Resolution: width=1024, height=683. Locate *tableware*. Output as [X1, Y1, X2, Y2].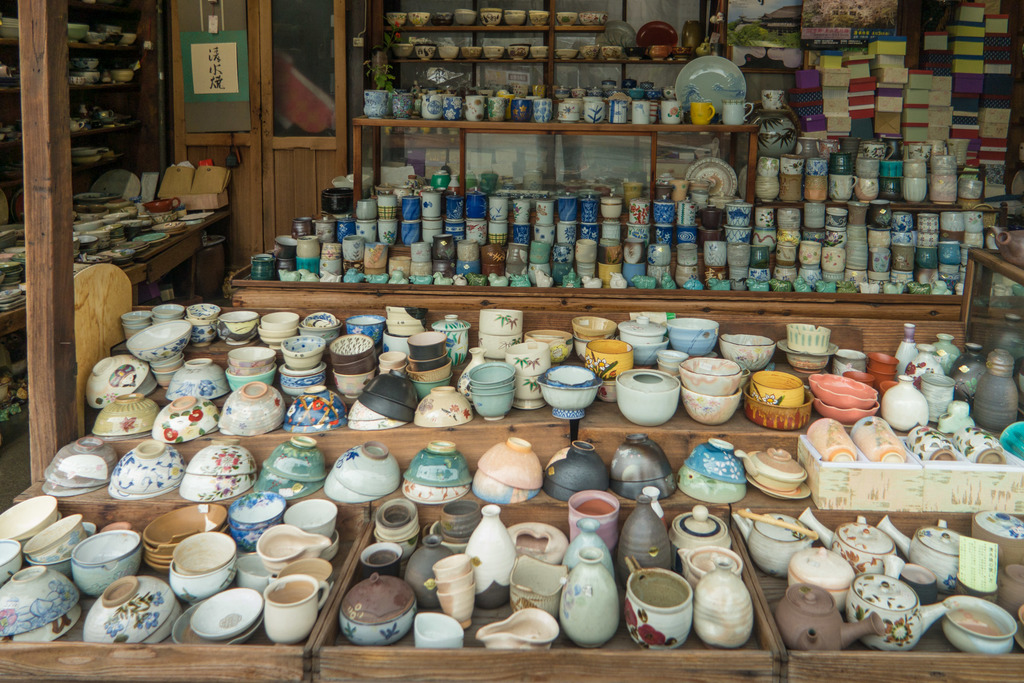
[788, 549, 856, 612].
